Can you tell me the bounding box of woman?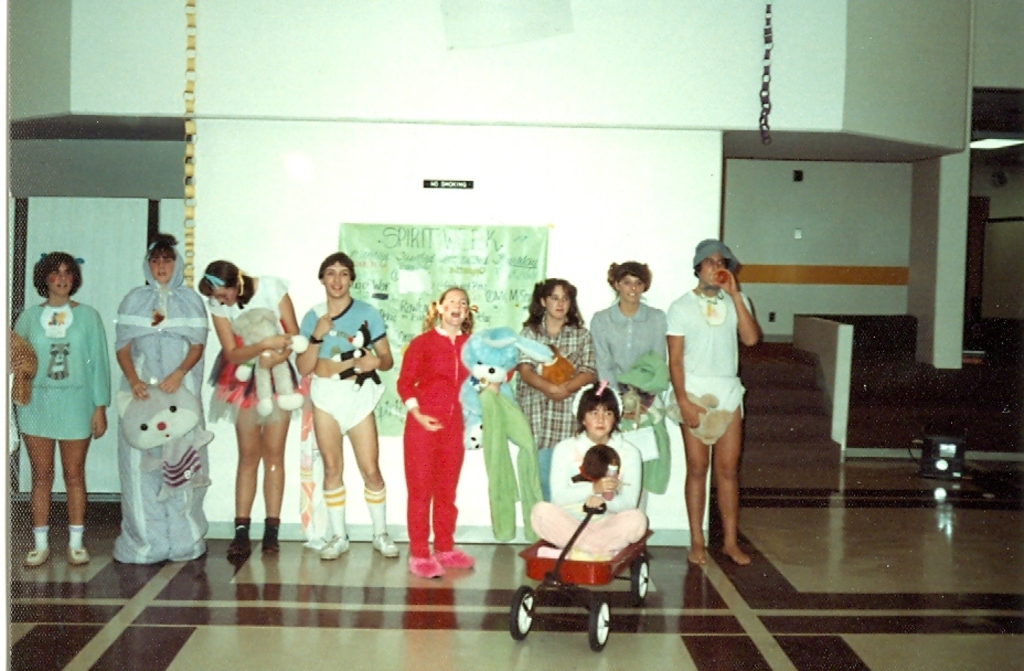
<region>587, 259, 669, 560</region>.
